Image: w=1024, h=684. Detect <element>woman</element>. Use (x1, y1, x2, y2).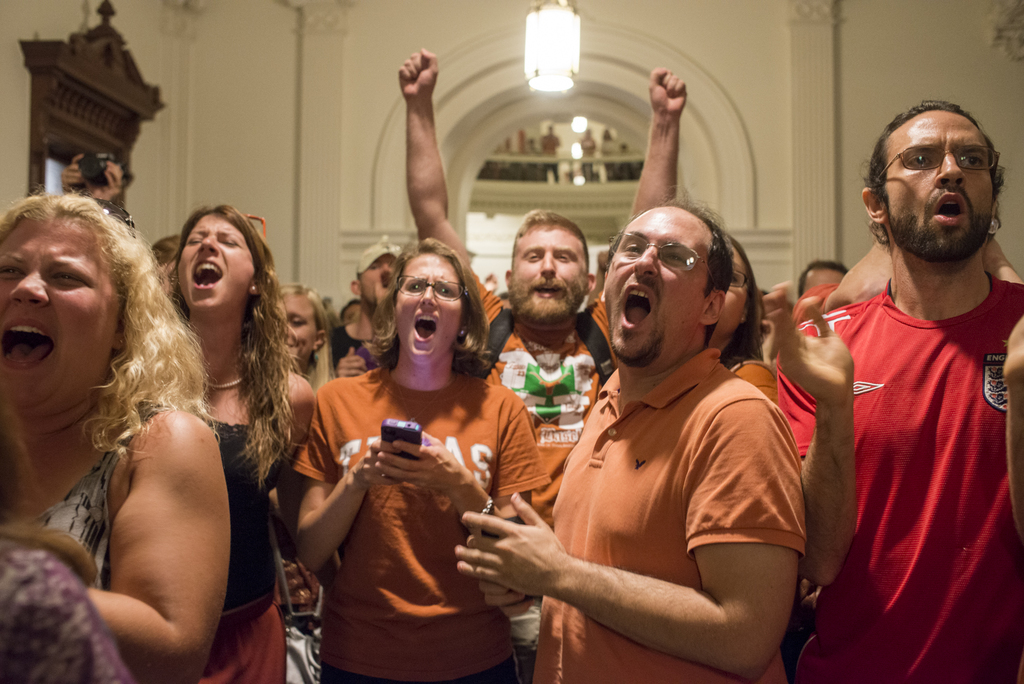
(159, 202, 343, 683).
